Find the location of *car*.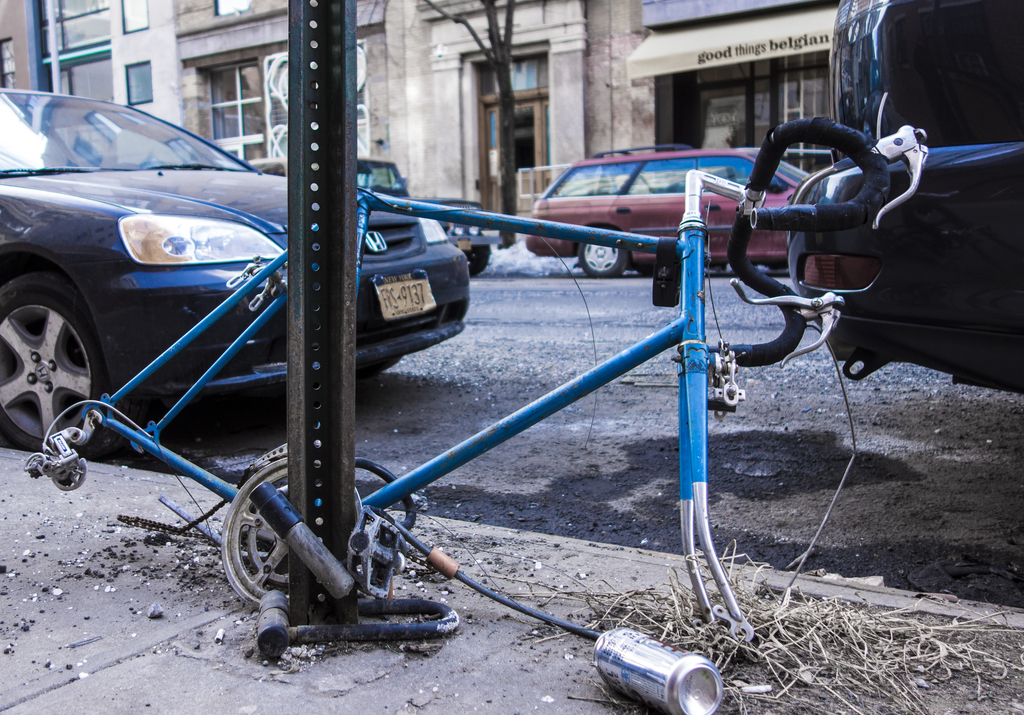
Location: [left=527, top=145, right=826, bottom=281].
